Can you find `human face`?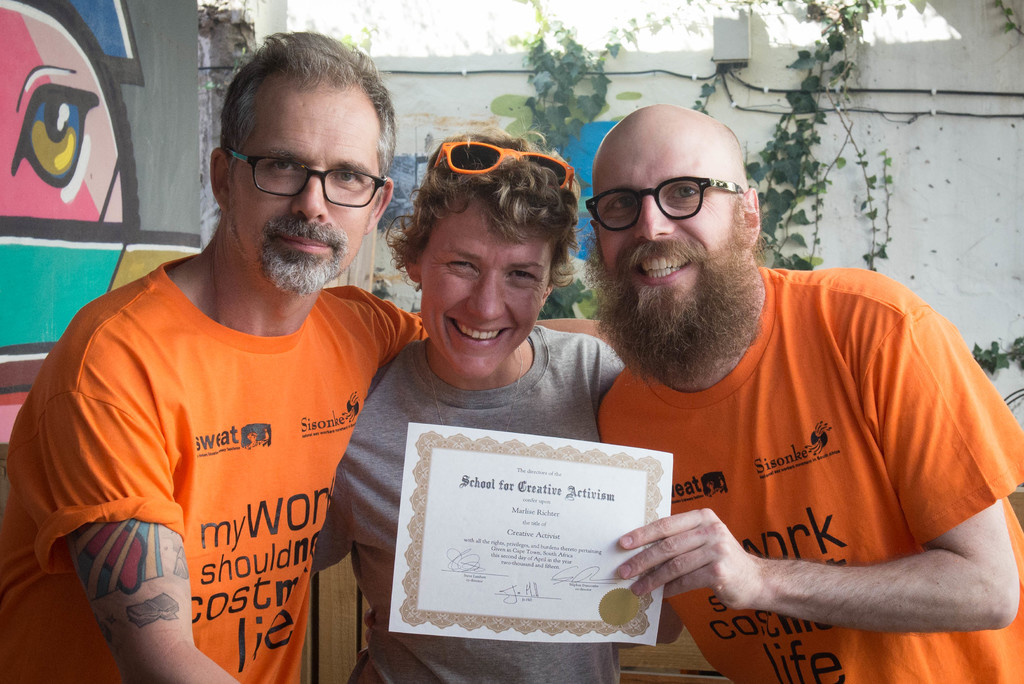
Yes, bounding box: left=591, top=129, right=749, bottom=357.
